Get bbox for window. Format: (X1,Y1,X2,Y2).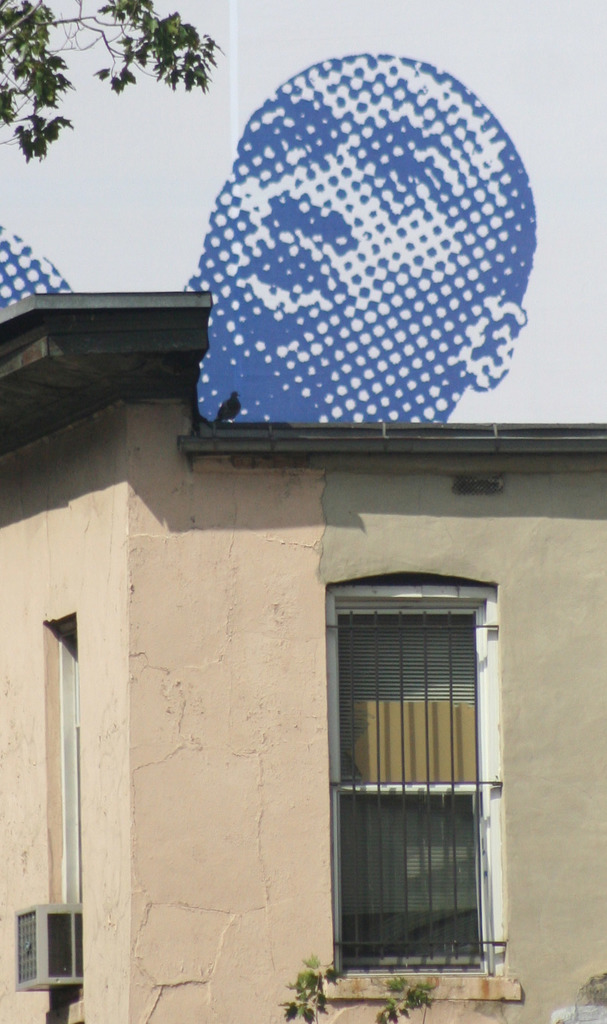
(14,606,79,980).
